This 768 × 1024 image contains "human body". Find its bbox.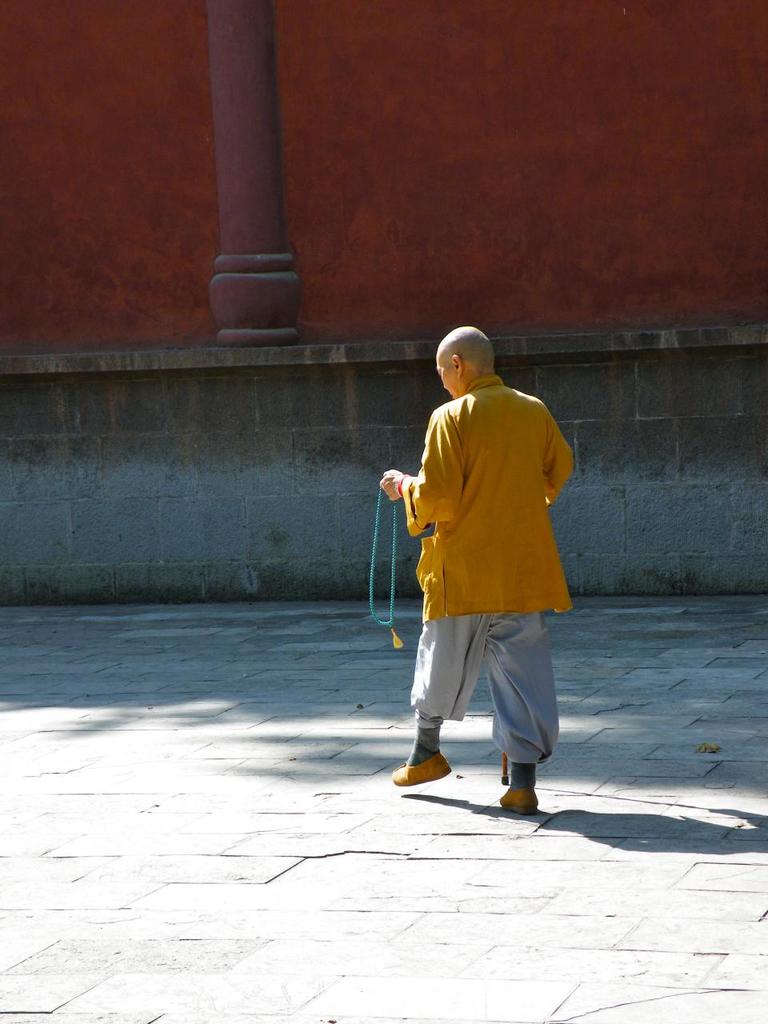
rect(382, 302, 589, 820).
